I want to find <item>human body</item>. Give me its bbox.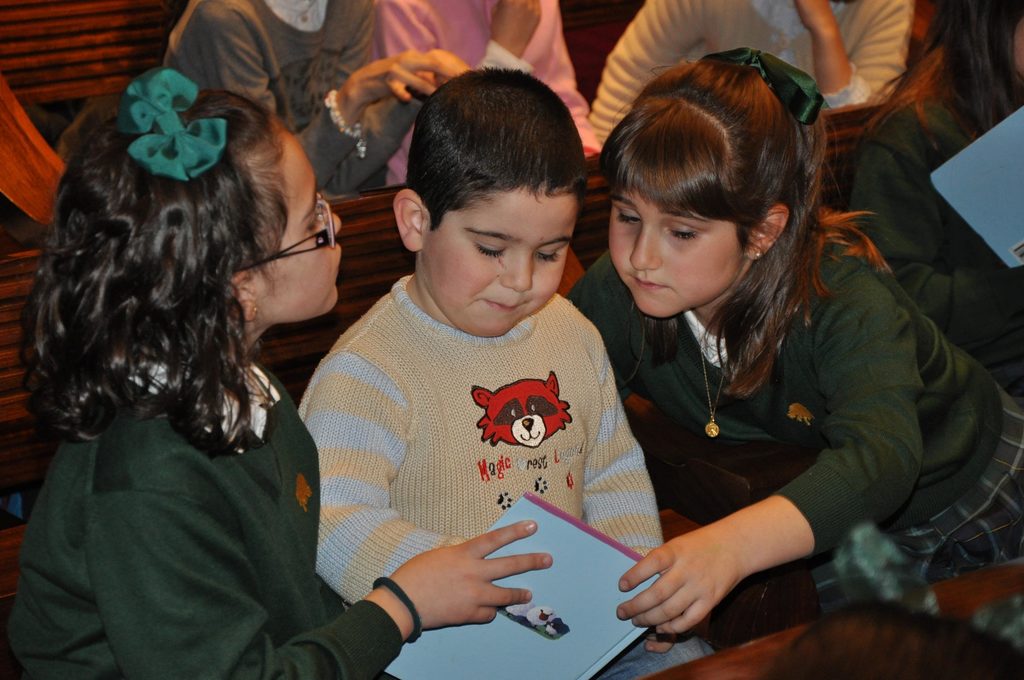
{"x1": 161, "y1": 0, "x2": 472, "y2": 198}.
